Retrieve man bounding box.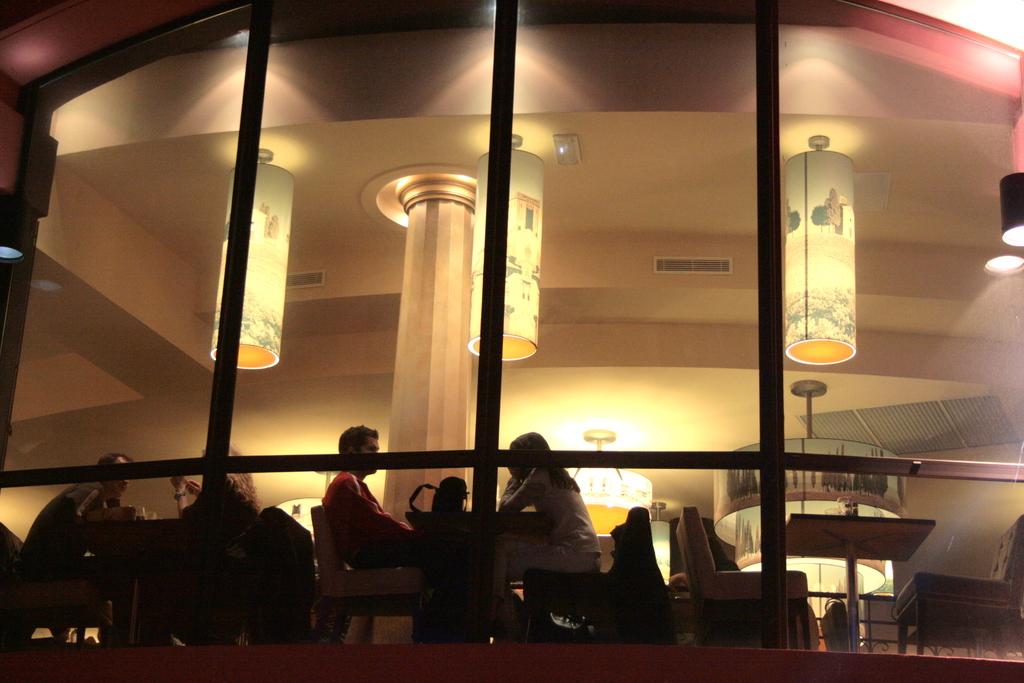
Bounding box: Rect(317, 423, 467, 647).
